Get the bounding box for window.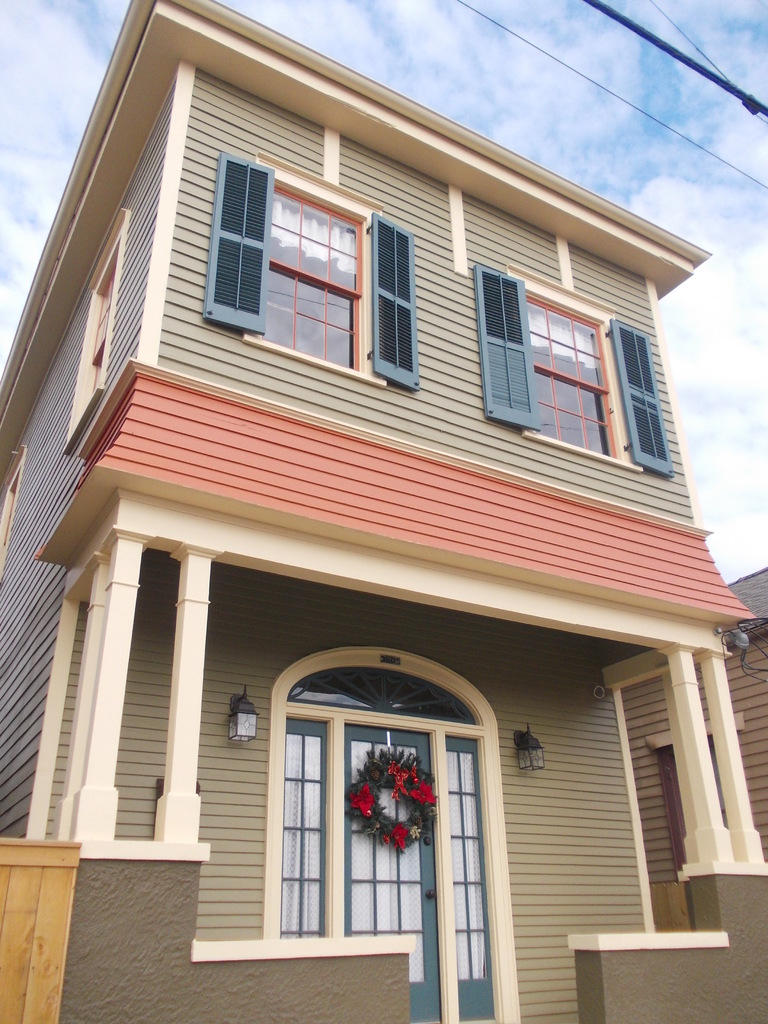
x1=467 y1=263 x2=672 y2=476.
